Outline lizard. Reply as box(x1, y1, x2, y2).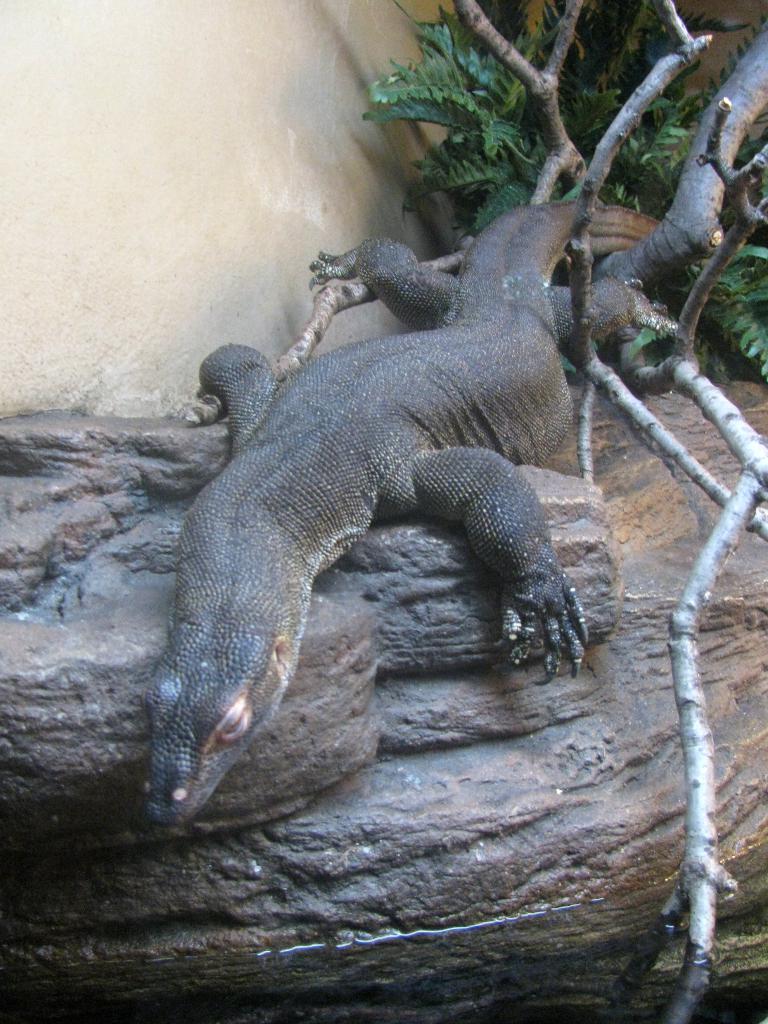
box(138, 201, 664, 819).
